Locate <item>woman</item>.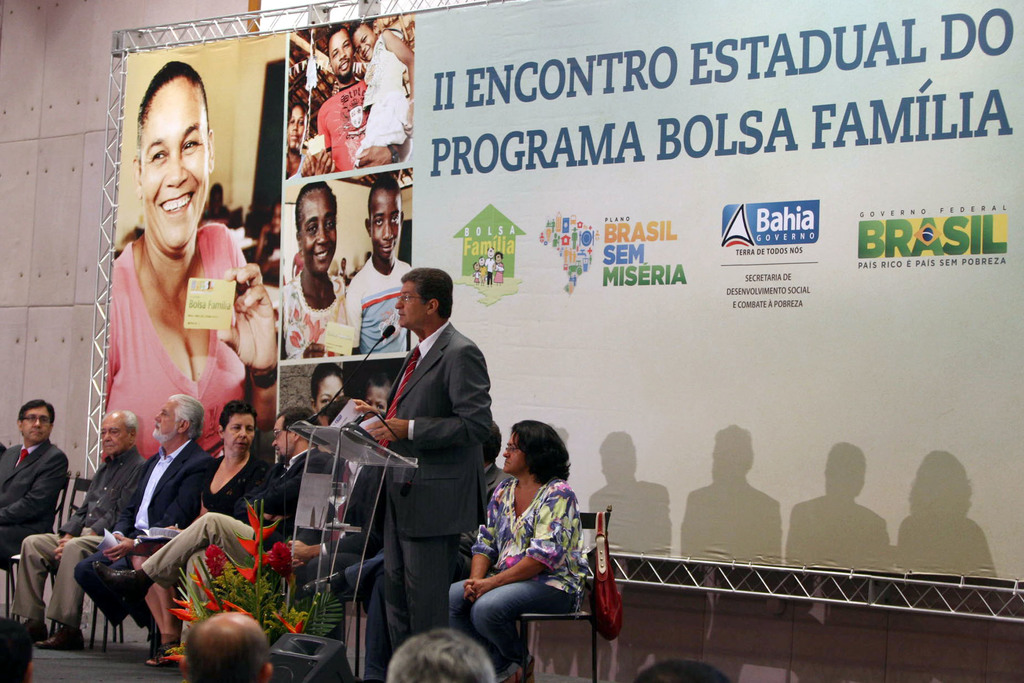
Bounding box: (451,423,588,670).
